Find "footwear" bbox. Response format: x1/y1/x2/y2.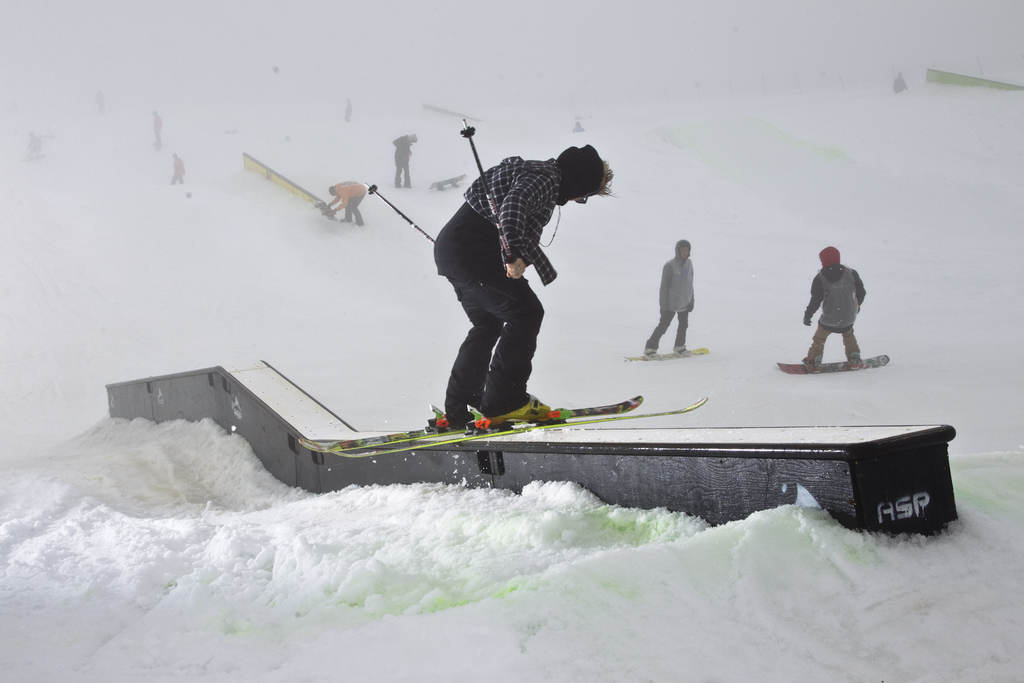
406/183/413/188.
